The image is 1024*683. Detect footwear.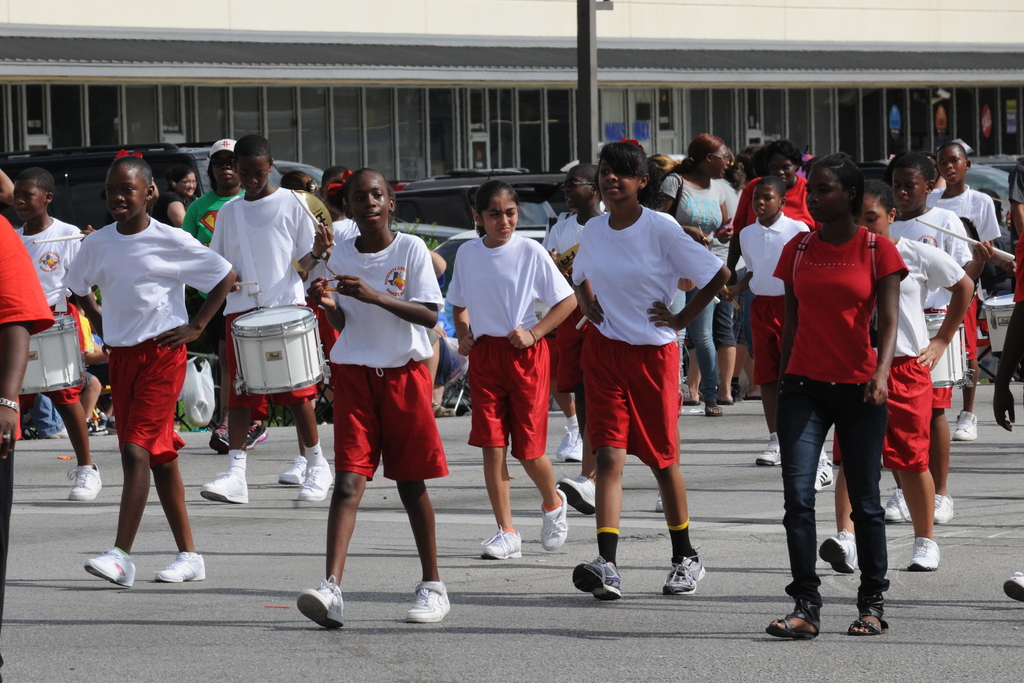
Detection: <bbox>284, 576, 349, 632</bbox>.
